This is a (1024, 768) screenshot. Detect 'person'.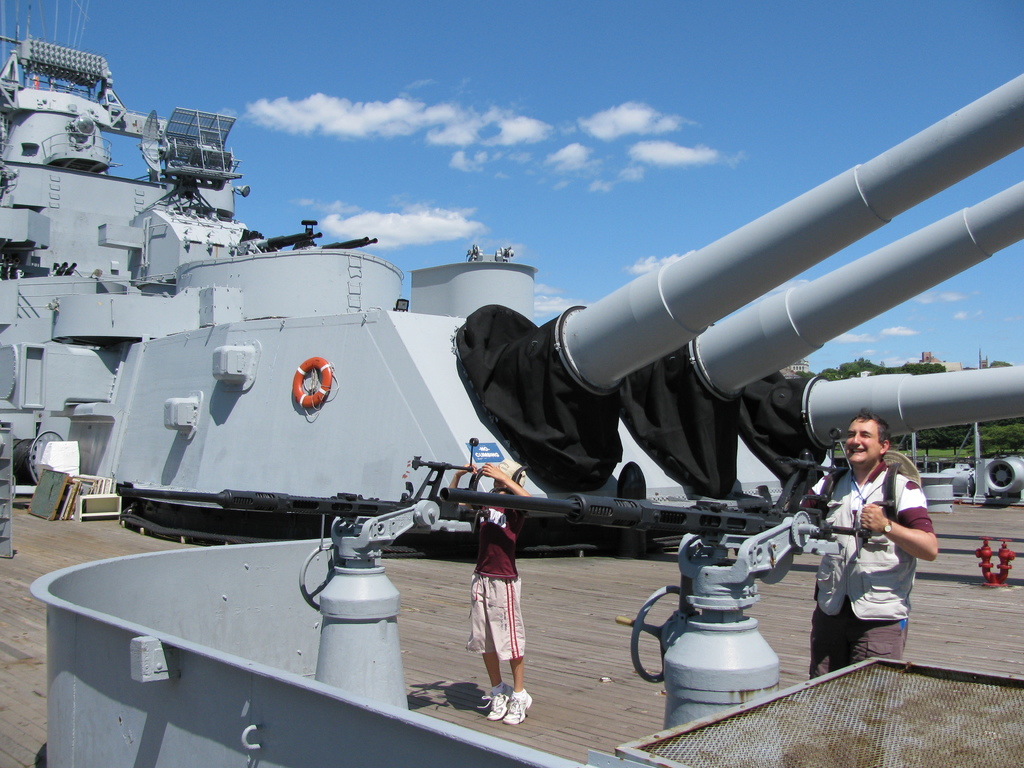
detection(806, 403, 941, 687).
